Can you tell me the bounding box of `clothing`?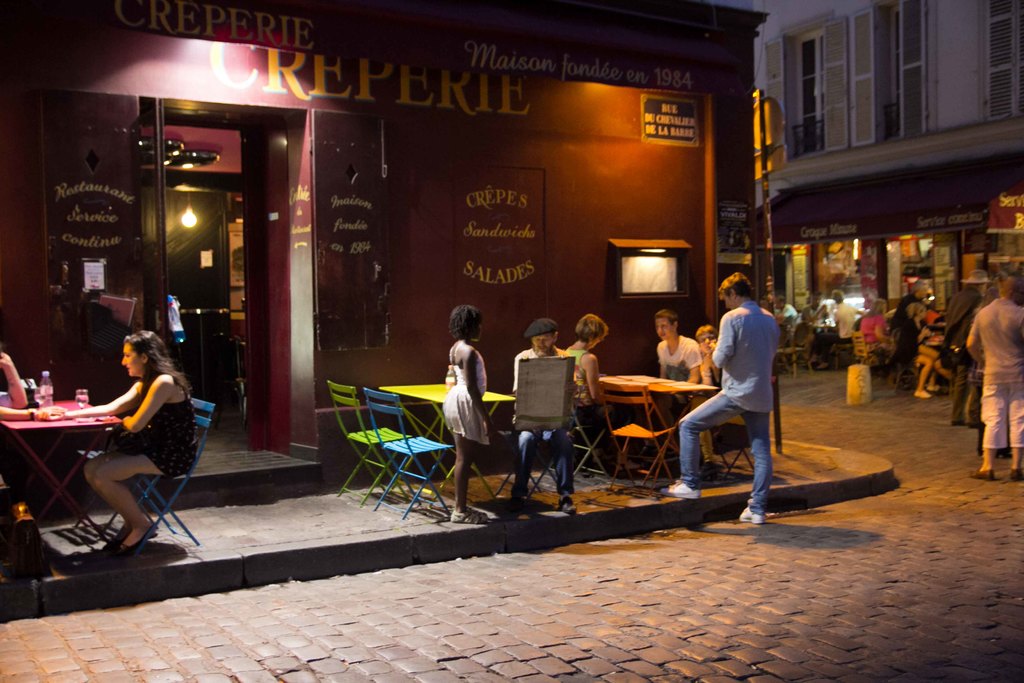
box(1, 389, 39, 545).
